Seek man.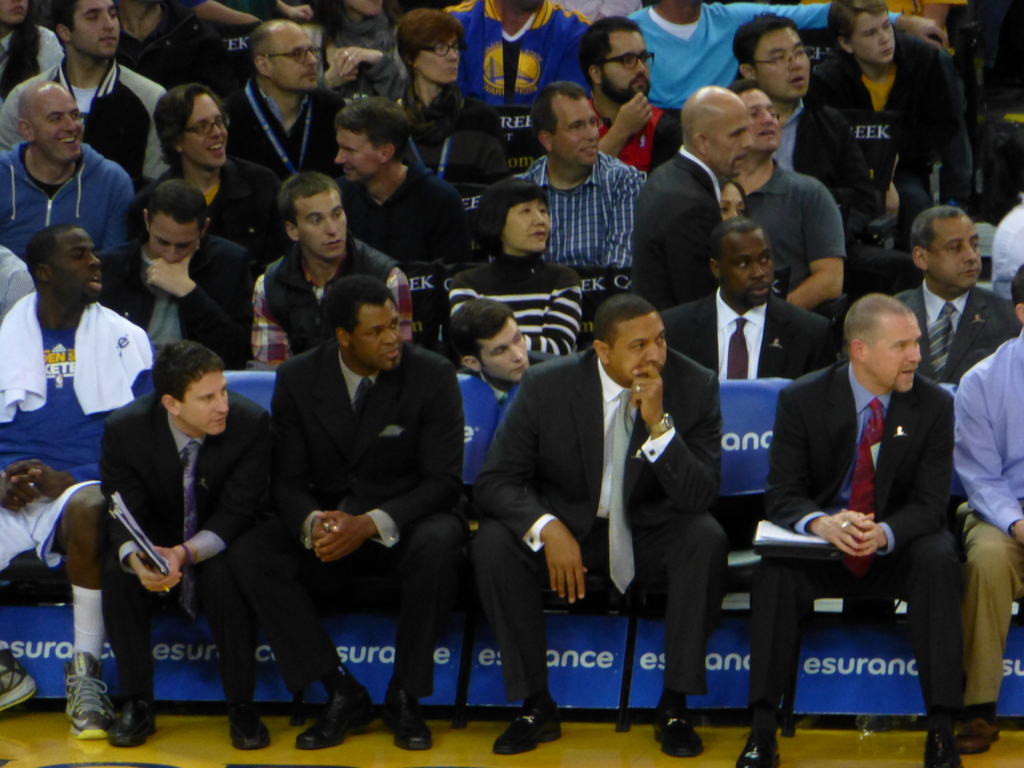
select_region(0, 70, 133, 291).
